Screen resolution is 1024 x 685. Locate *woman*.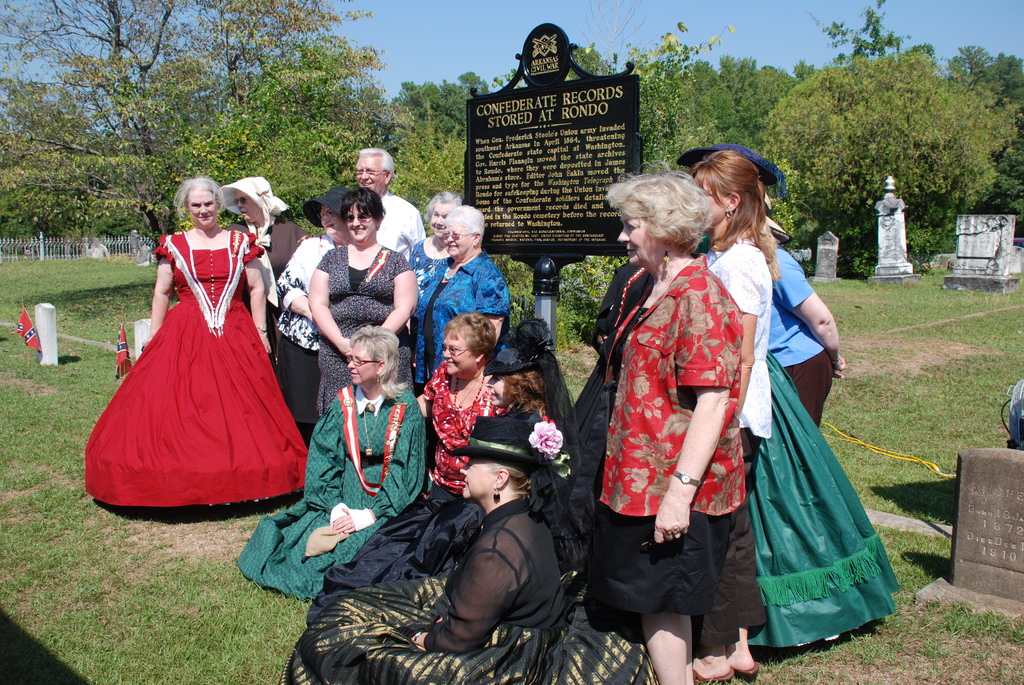
280 406 656 684.
